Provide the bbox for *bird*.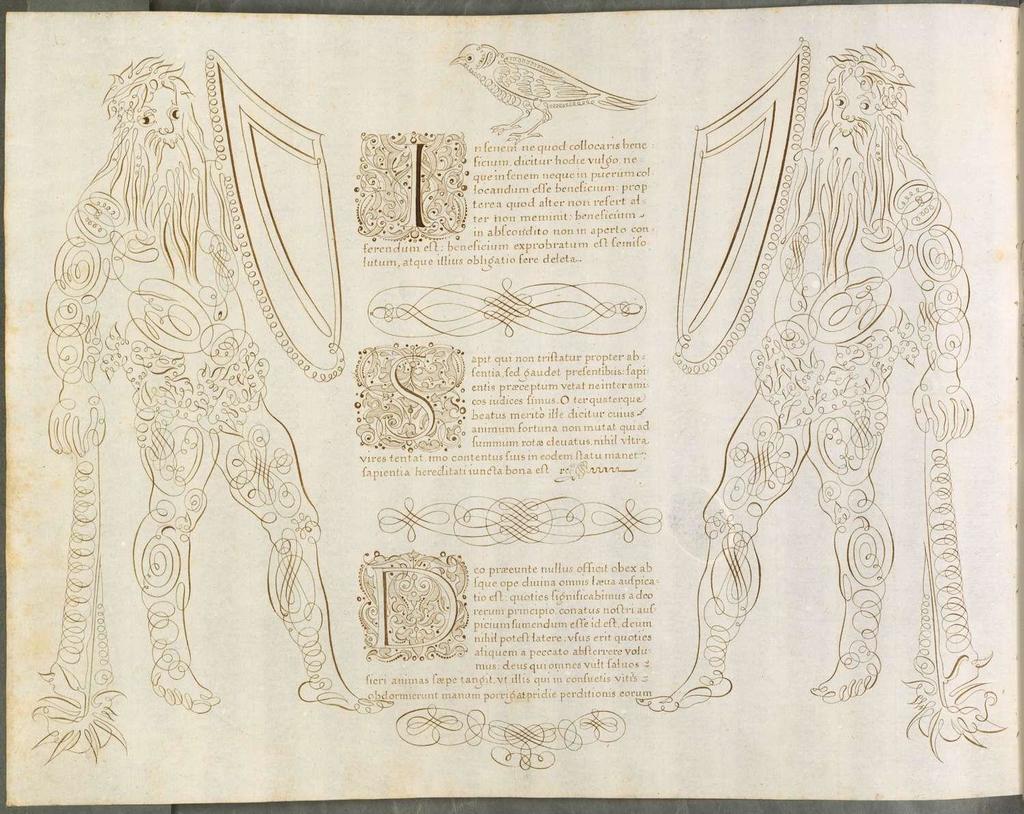
(442,38,651,143).
